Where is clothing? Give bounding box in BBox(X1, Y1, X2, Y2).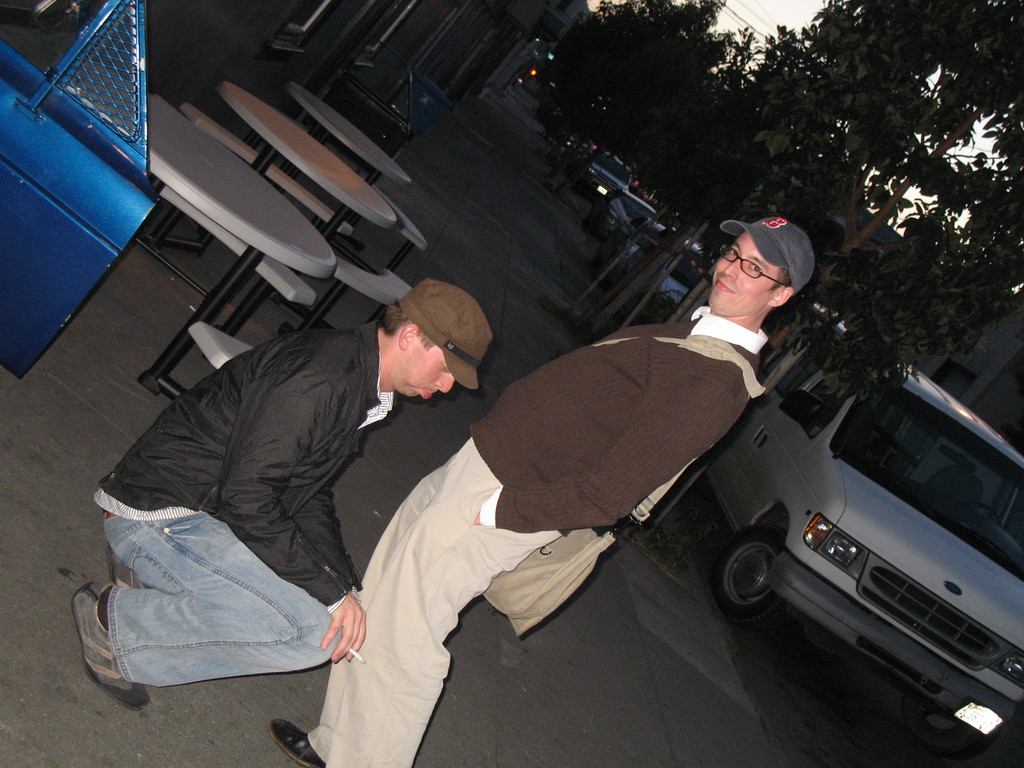
BBox(308, 304, 769, 767).
